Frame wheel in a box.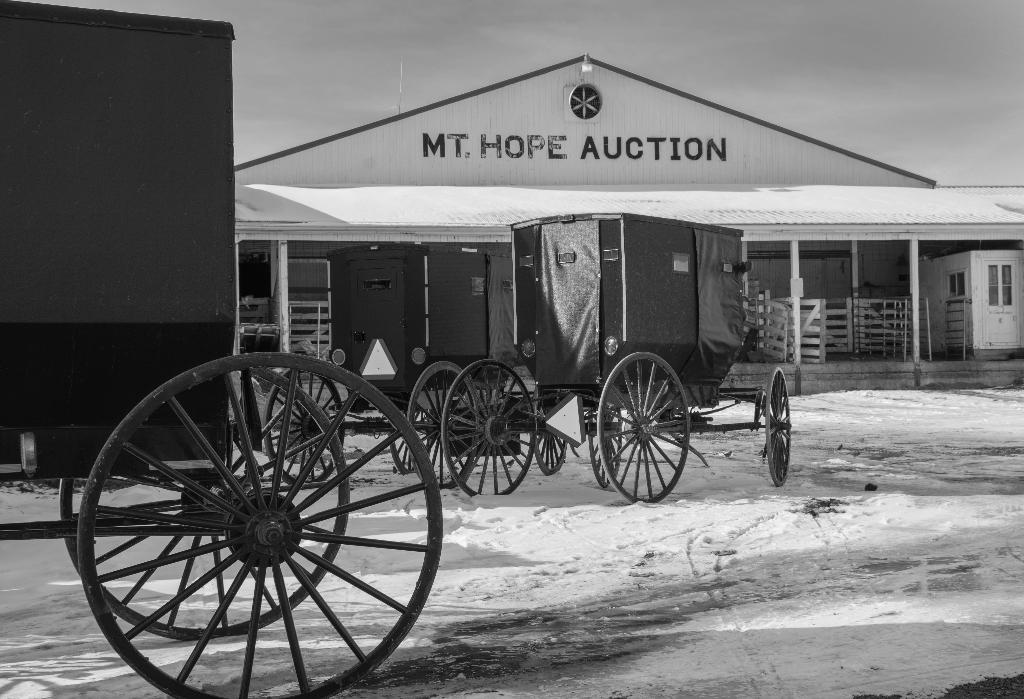
[758, 368, 791, 488].
